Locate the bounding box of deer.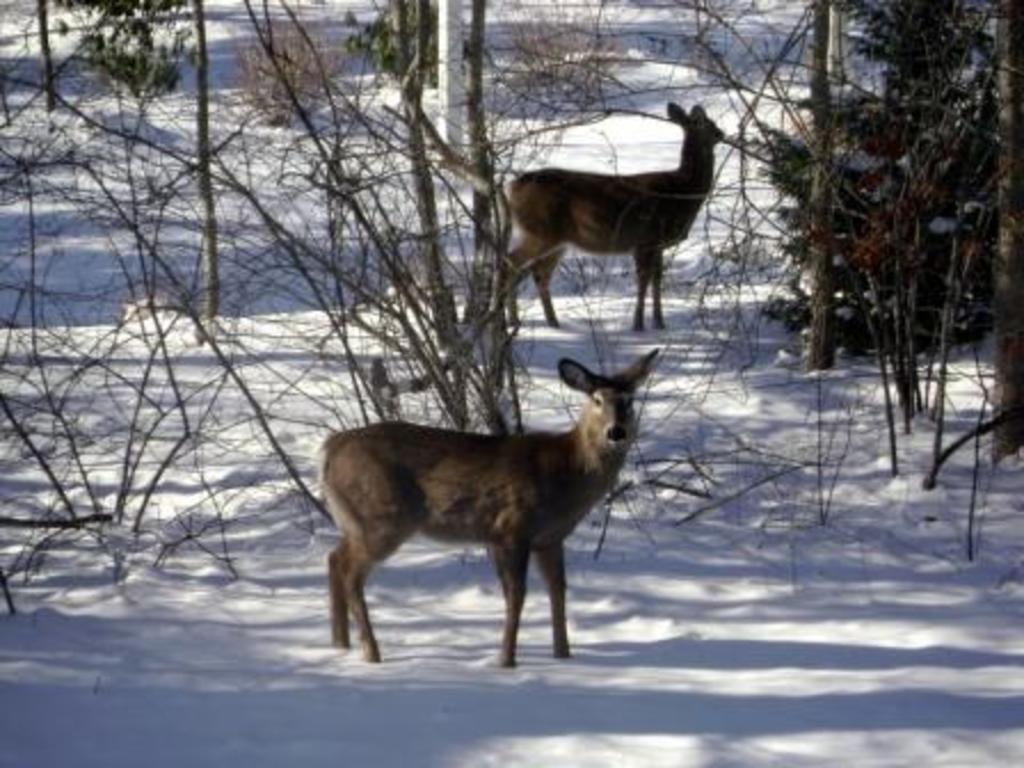
Bounding box: box(503, 103, 722, 329).
